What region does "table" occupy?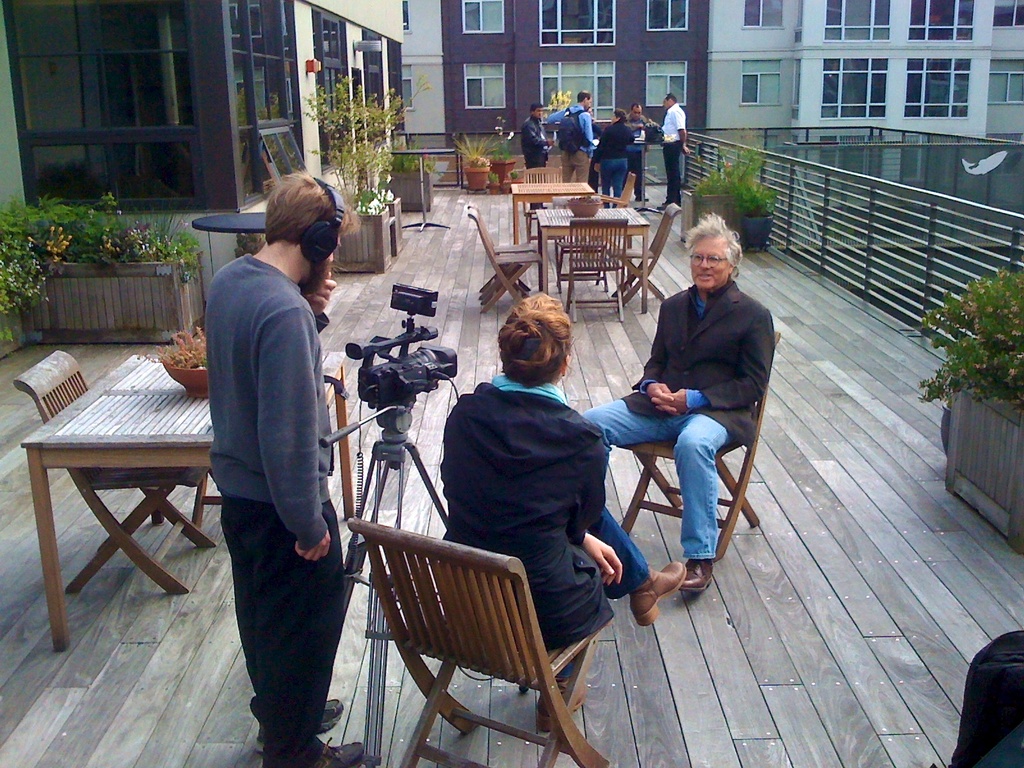
locate(392, 150, 455, 232).
